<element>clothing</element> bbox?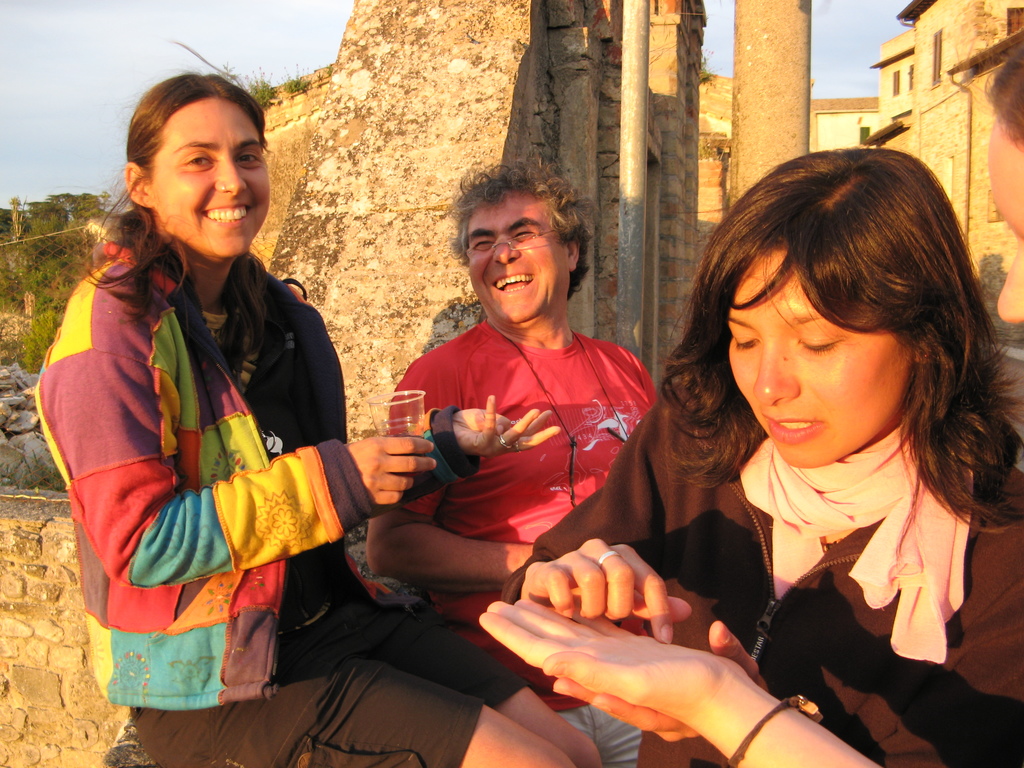
385 316 664 766
